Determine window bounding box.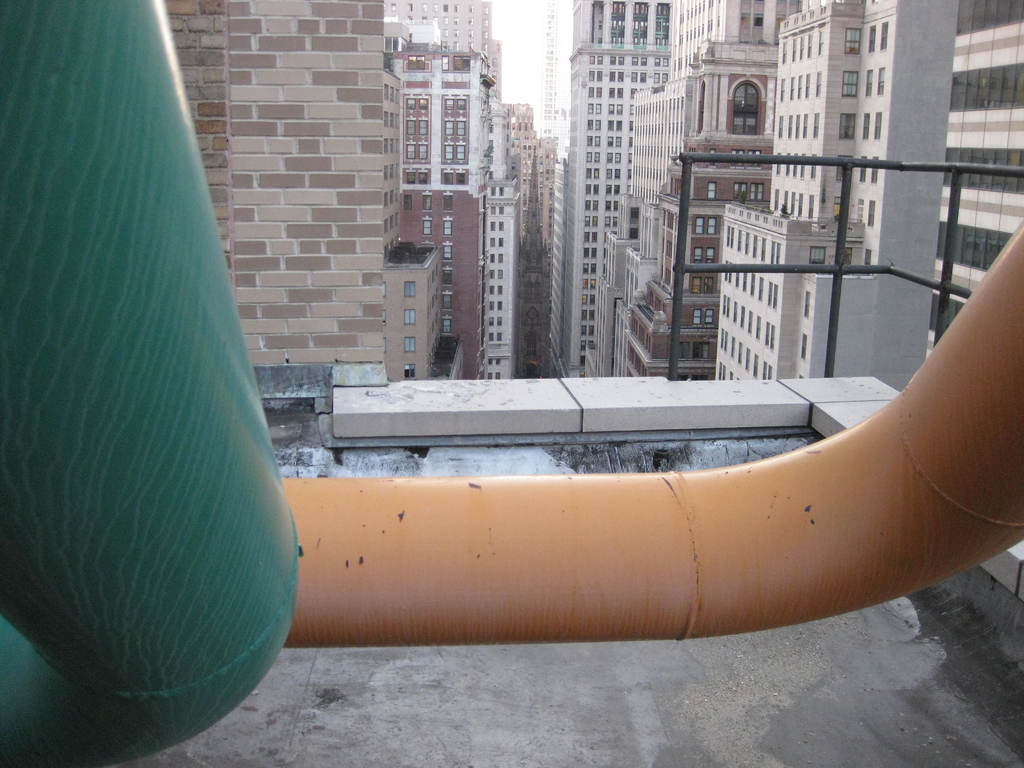
Determined: x1=446 y1=121 x2=451 y2=135.
